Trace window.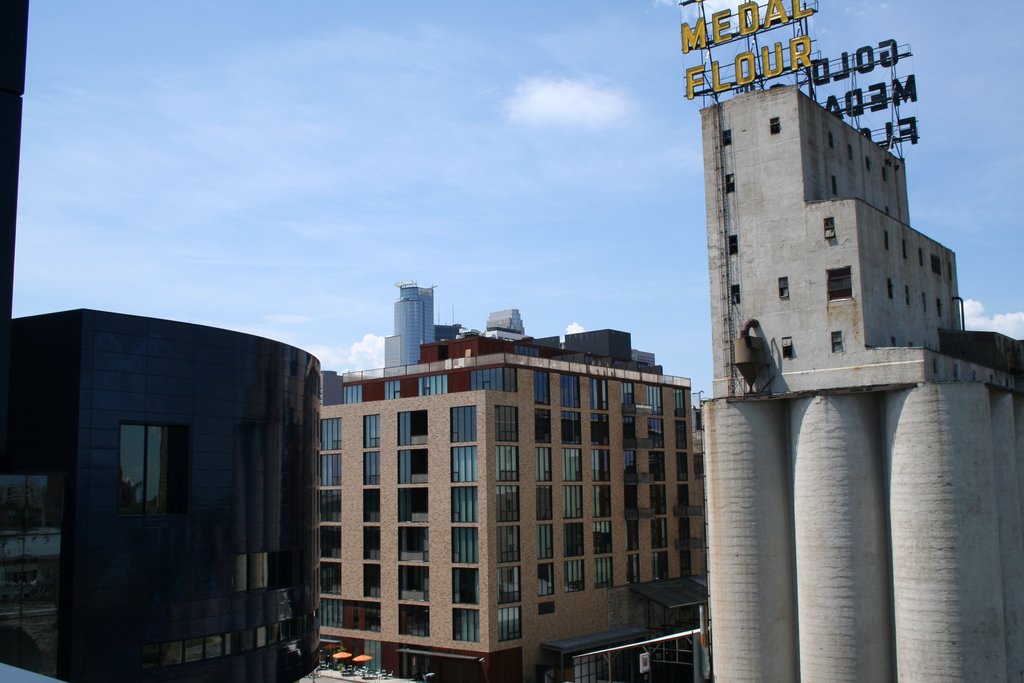
Traced to box=[495, 446, 521, 483].
